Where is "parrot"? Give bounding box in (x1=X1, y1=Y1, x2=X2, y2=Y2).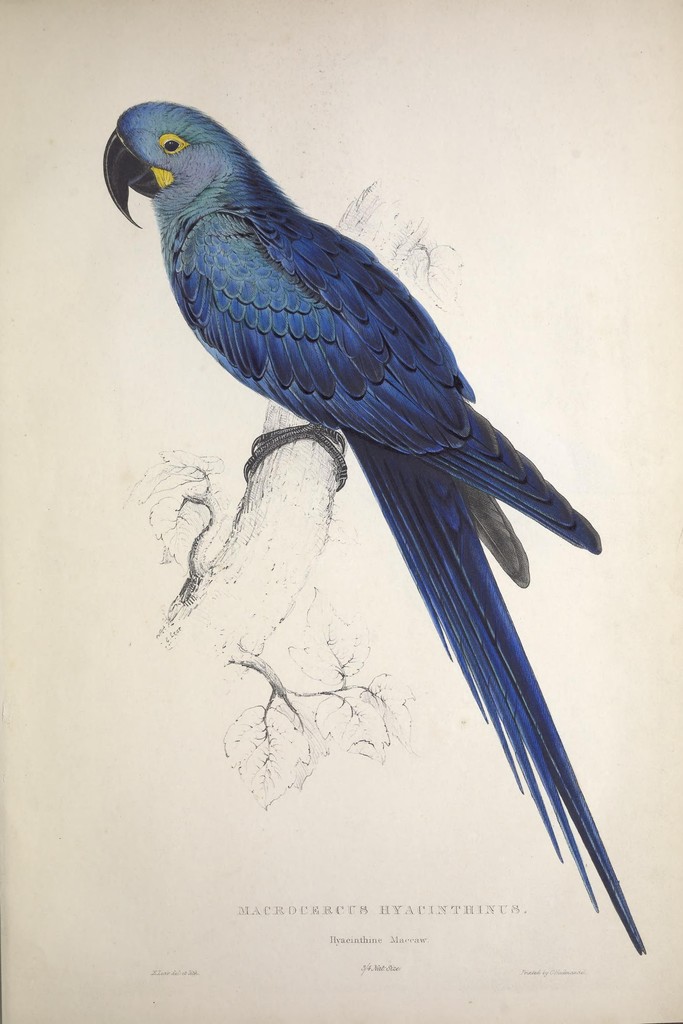
(x1=95, y1=92, x2=638, y2=939).
